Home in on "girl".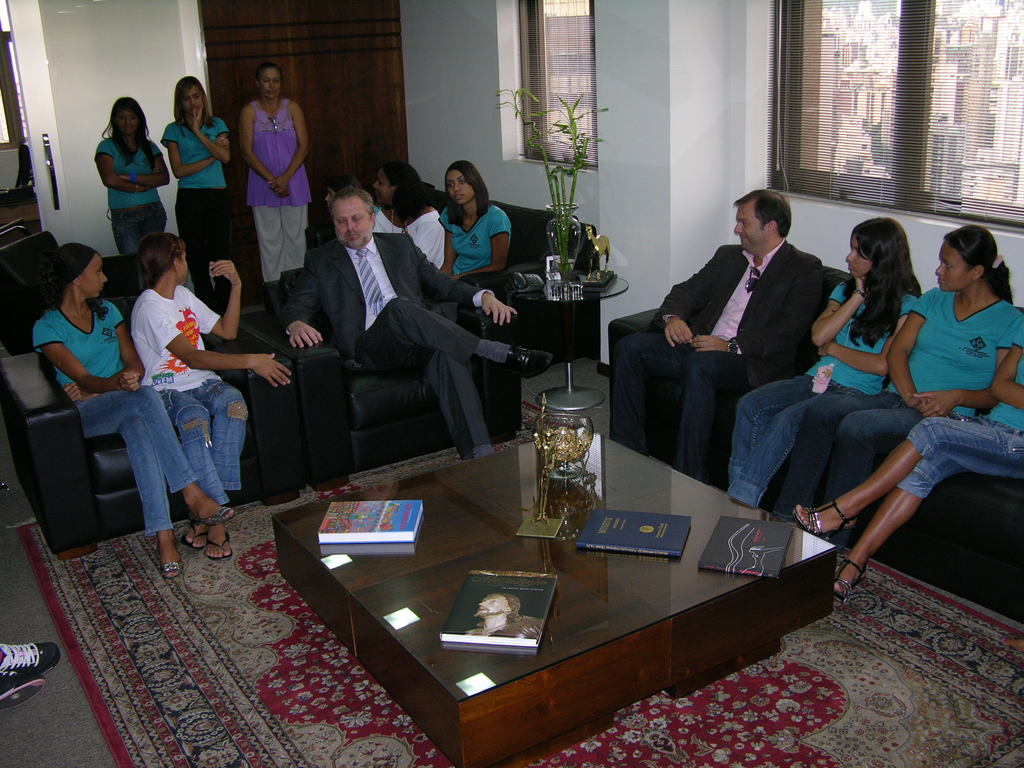
Homed in at bbox=(760, 220, 1000, 495).
